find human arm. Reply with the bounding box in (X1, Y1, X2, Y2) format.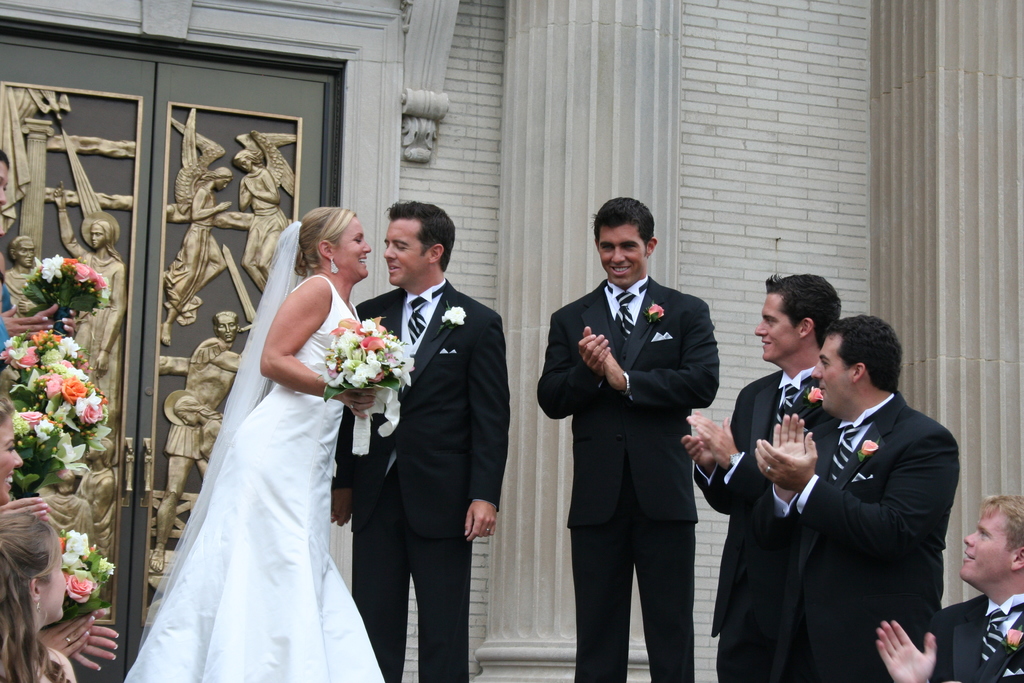
(210, 344, 241, 370).
